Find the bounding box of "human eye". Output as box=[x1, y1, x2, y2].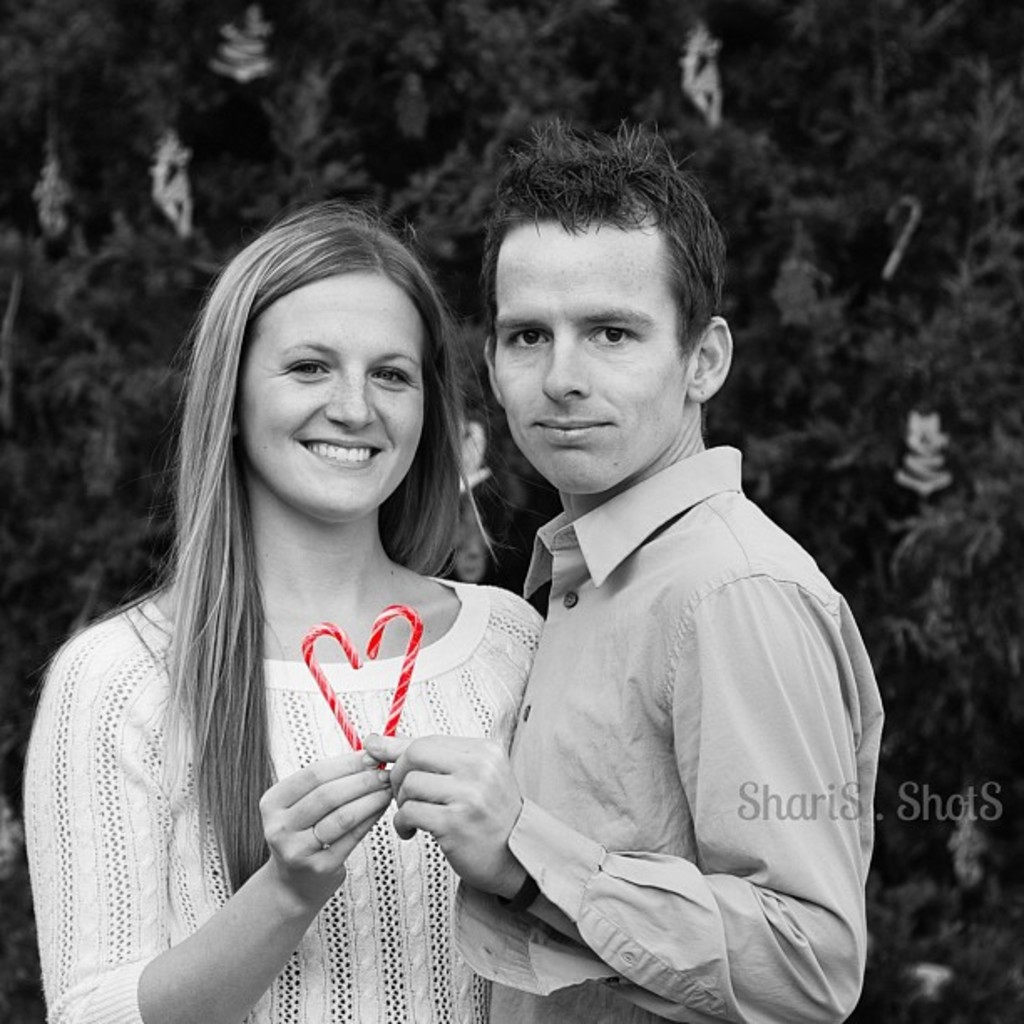
box=[504, 326, 556, 351].
